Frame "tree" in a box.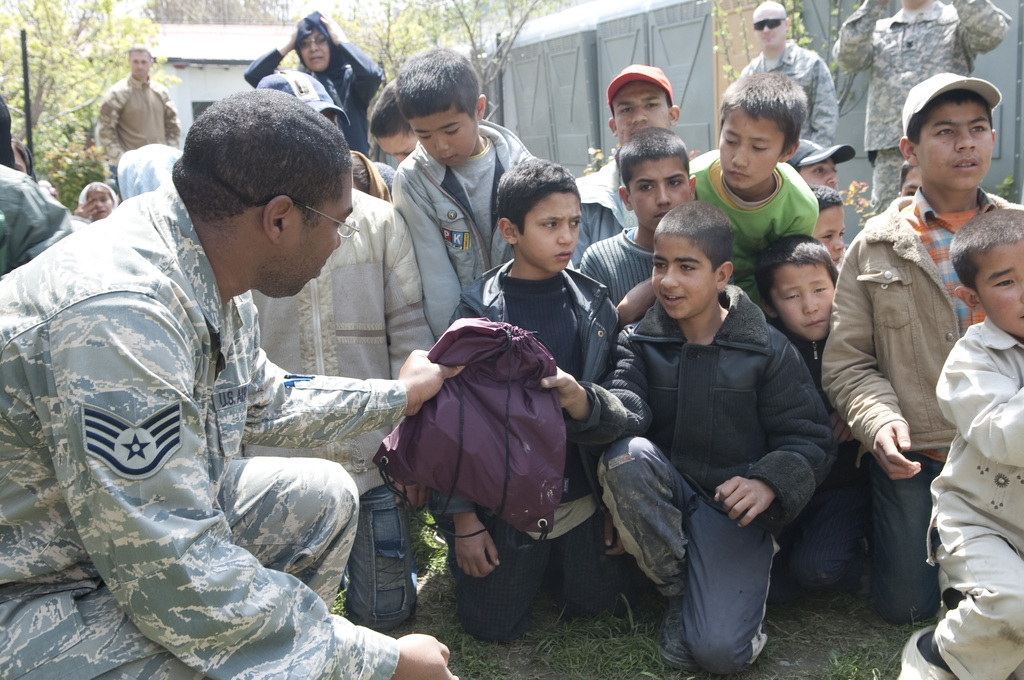
<box>0,0,184,219</box>.
